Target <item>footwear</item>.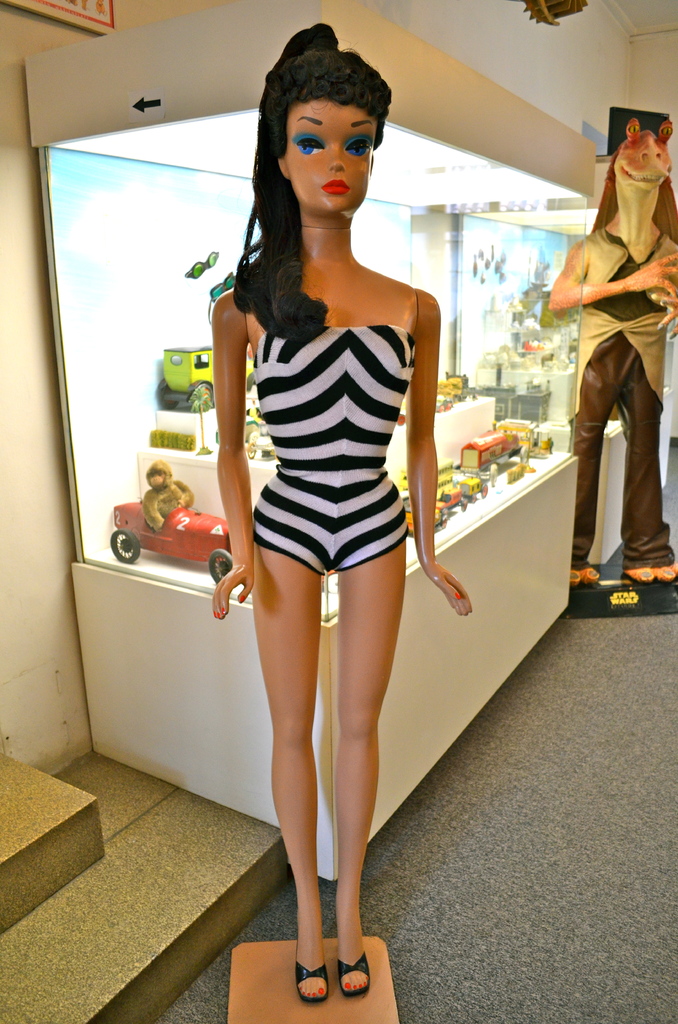
Target region: rect(617, 557, 677, 584).
